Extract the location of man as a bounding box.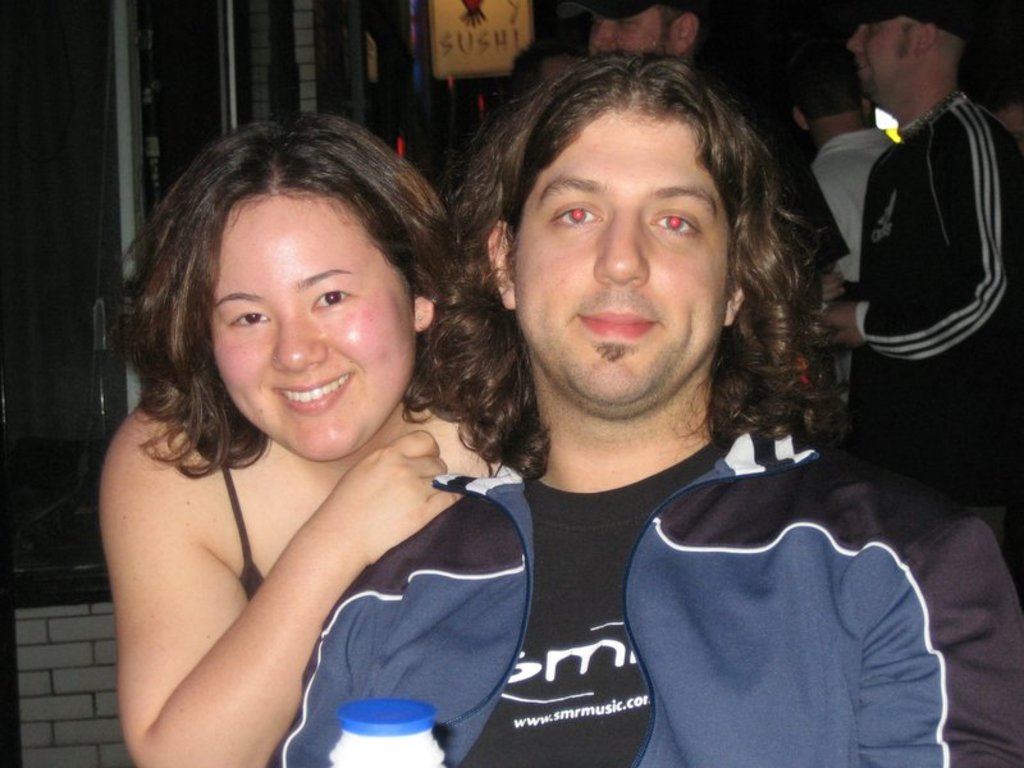
select_region(260, 49, 973, 751).
